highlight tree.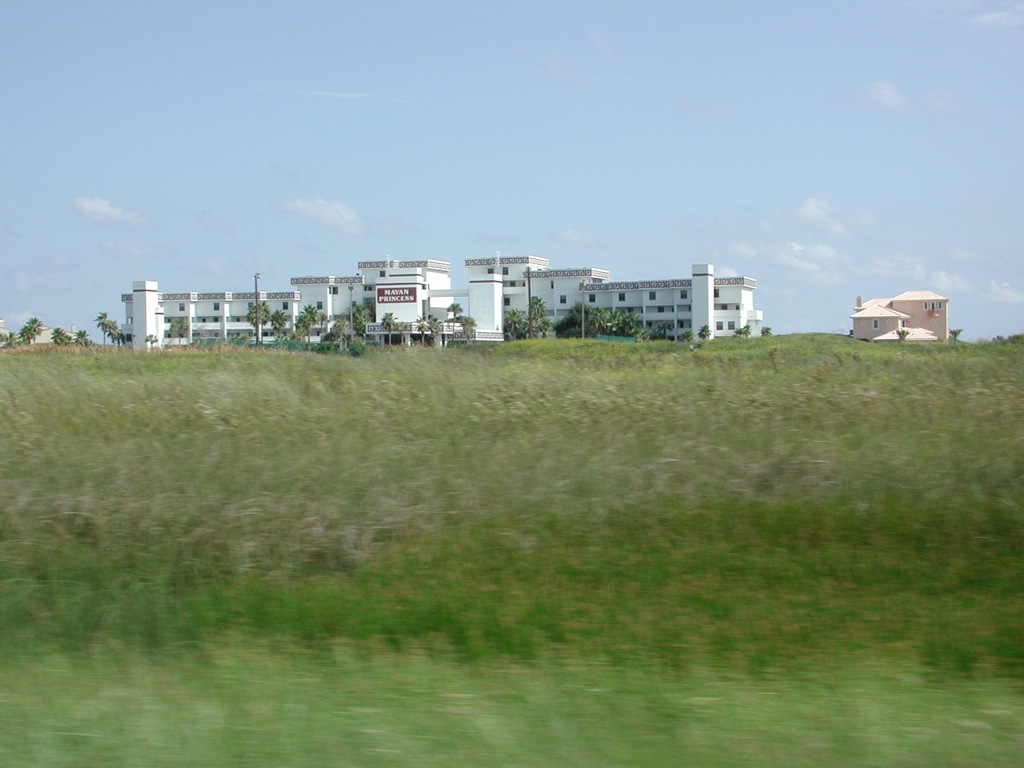
Highlighted region: 442:302:478:350.
